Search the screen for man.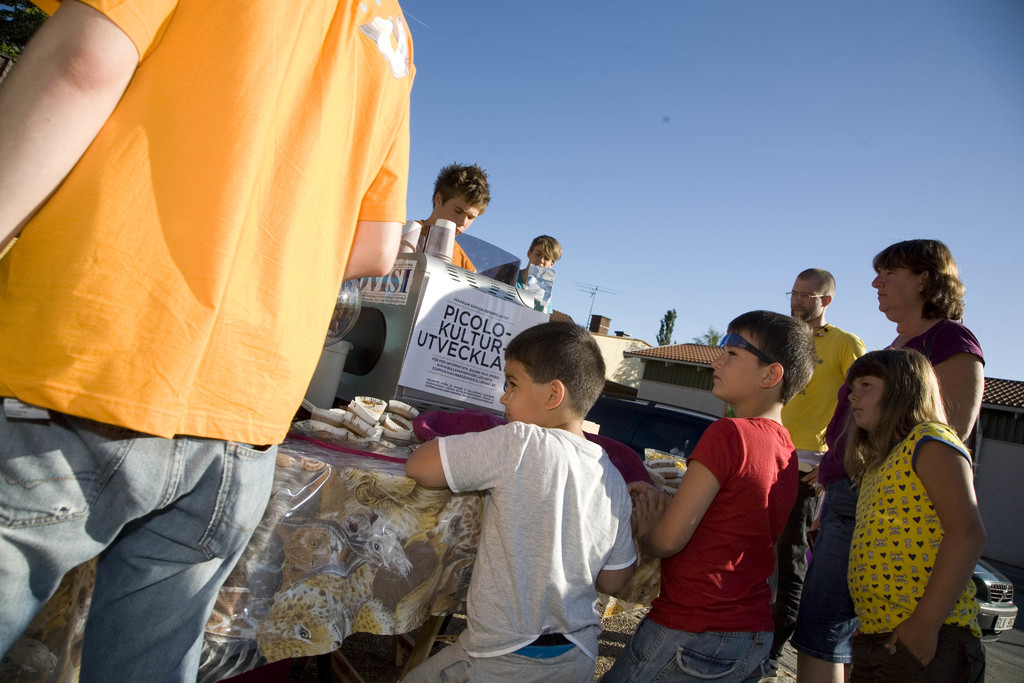
Found at region(761, 265, 866, 682).
